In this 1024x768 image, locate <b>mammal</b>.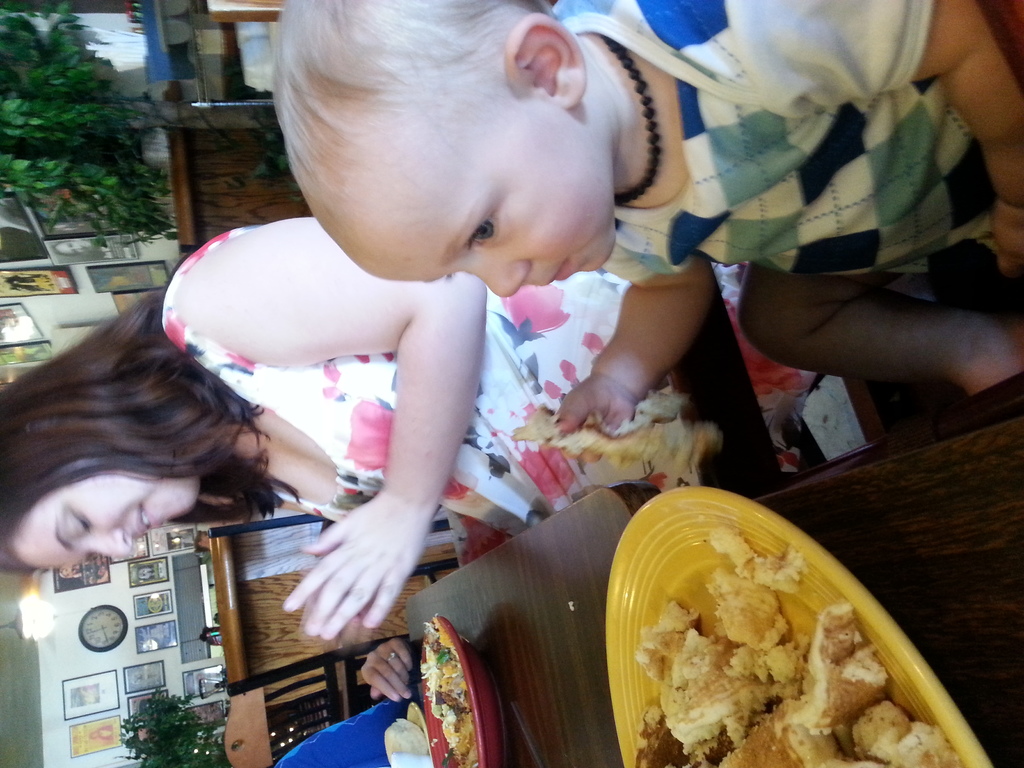
Bounding box: l=0, t=201, r=761, b=666.
